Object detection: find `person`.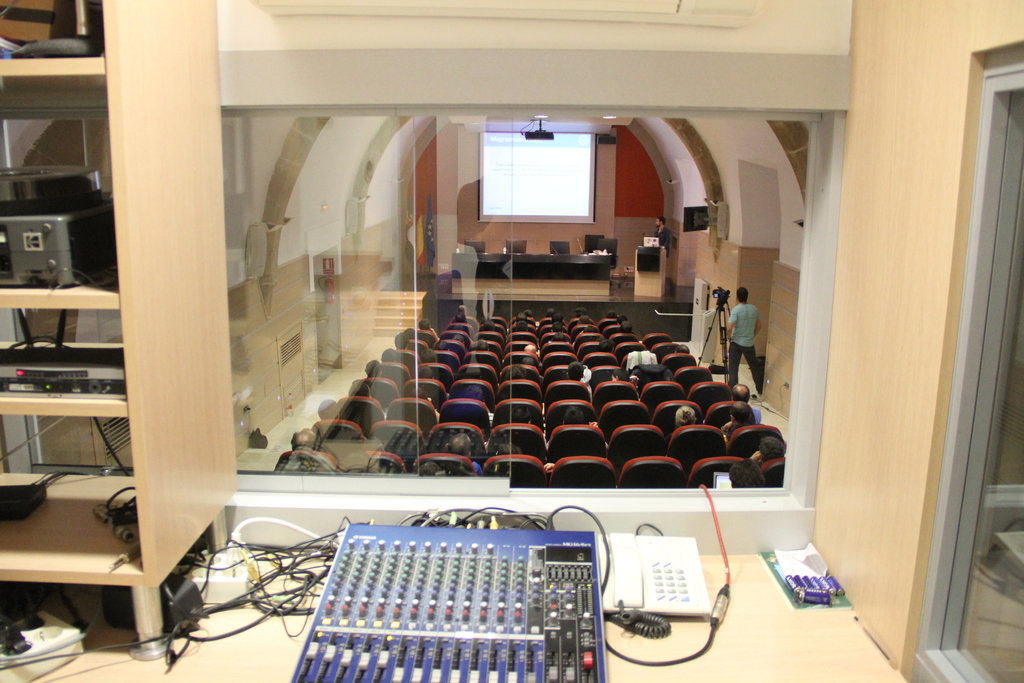
[722, 404, 755, 438].
